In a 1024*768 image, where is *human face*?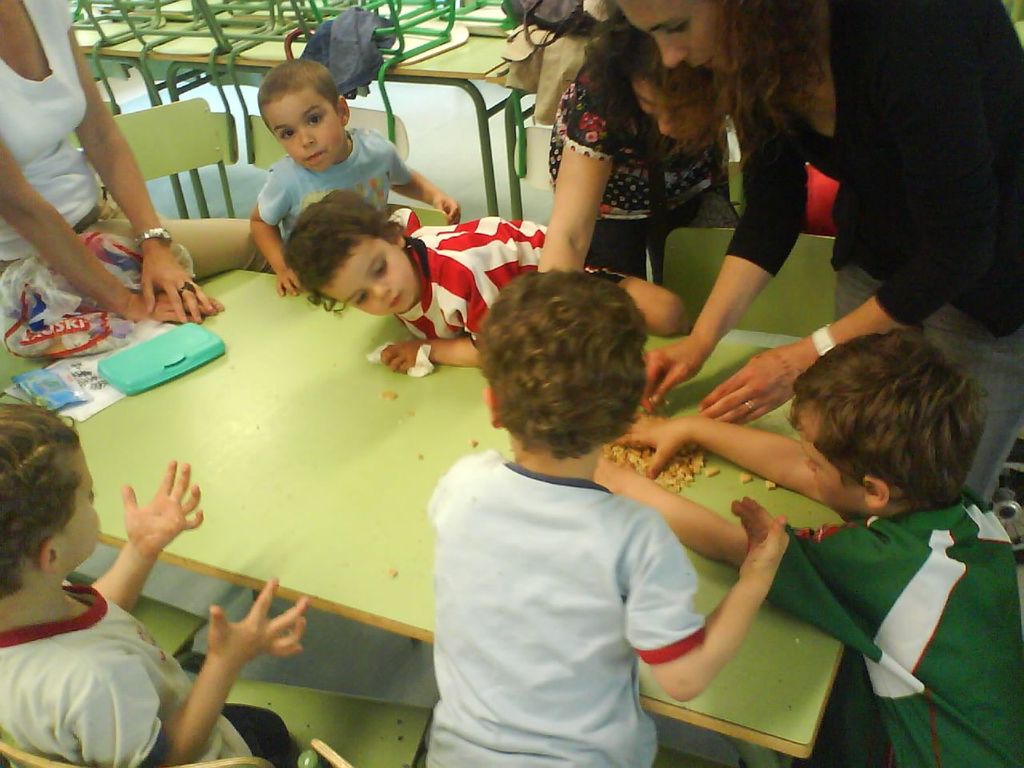
bbox=(54, 446, 100, 566).
